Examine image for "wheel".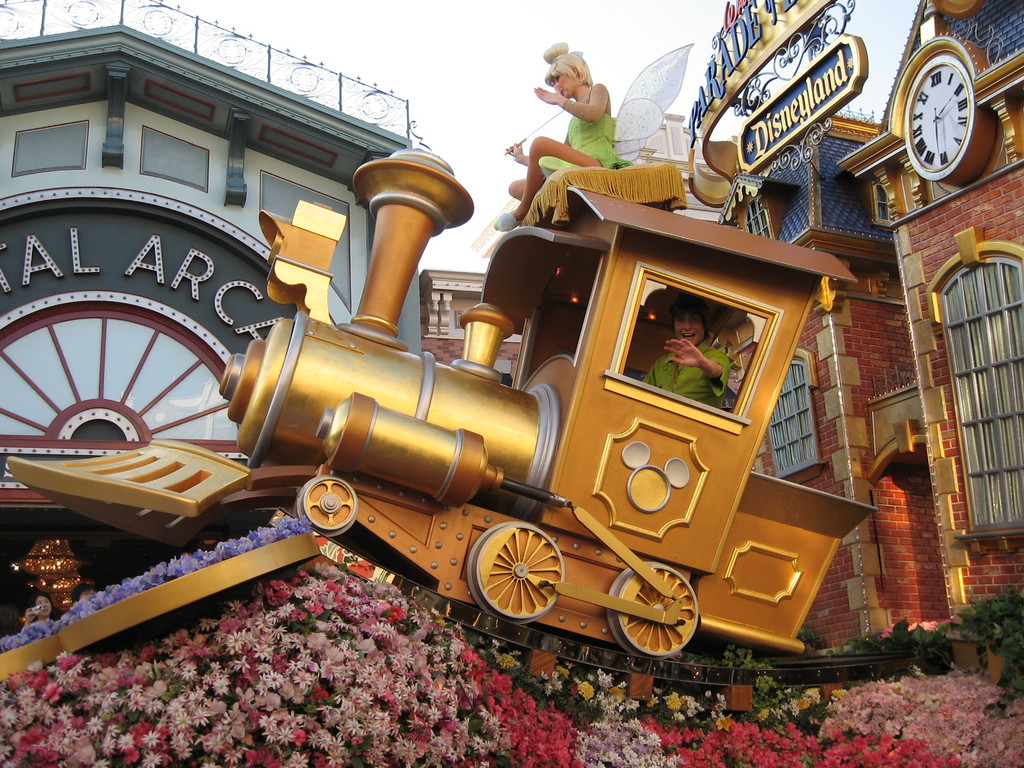
Examination result: (294, 474, 358, 540).
